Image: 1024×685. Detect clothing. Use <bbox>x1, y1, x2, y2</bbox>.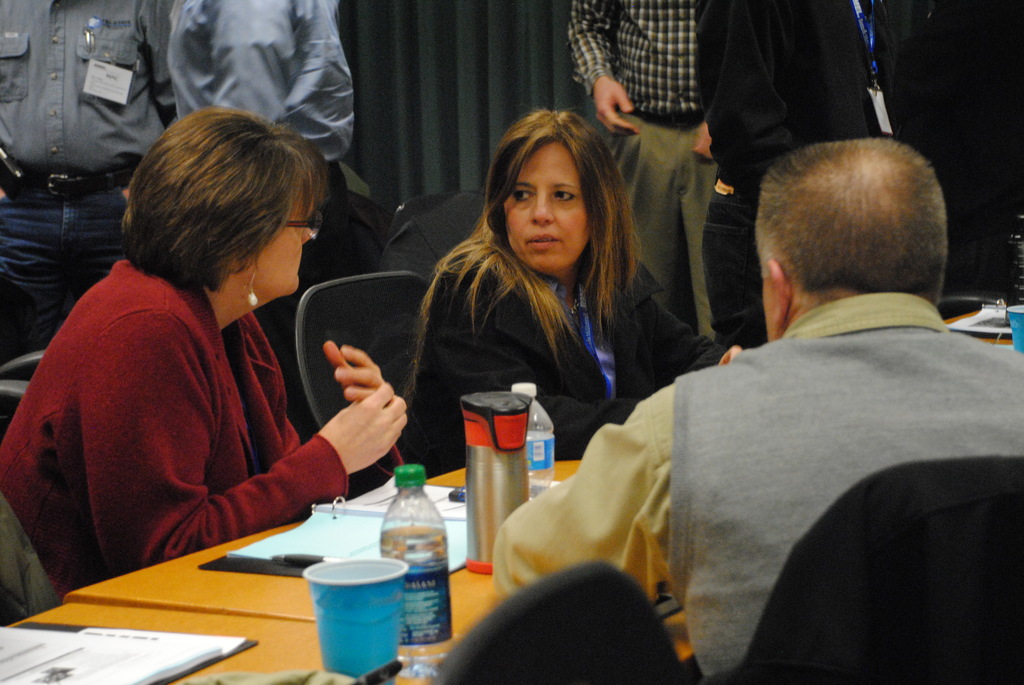
<bbox>693, 0, 894, 344</bbox>.
